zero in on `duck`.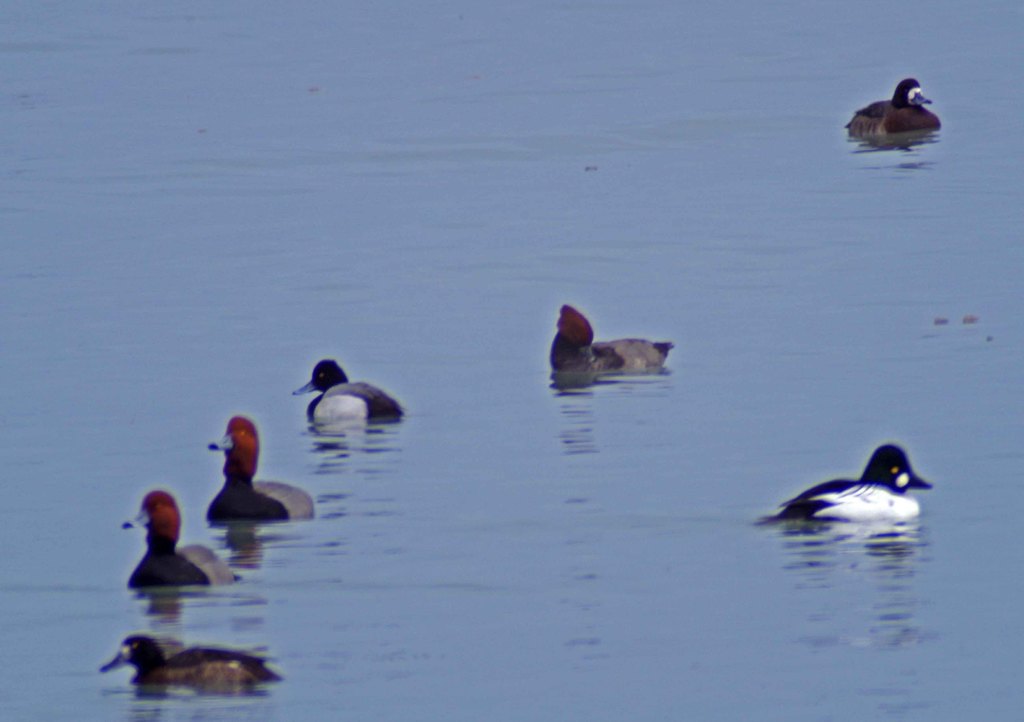
Zeroed in: bbox=(750, 438, 931, 531).
